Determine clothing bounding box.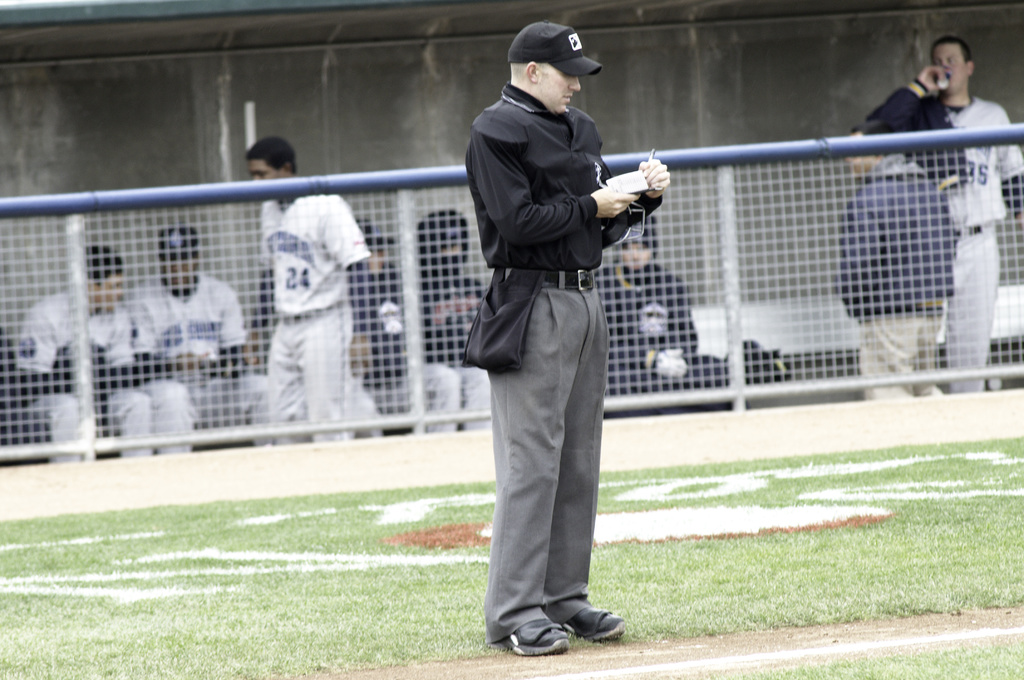
Determined: x1=120 y1=265 x2=249 y2=448.
